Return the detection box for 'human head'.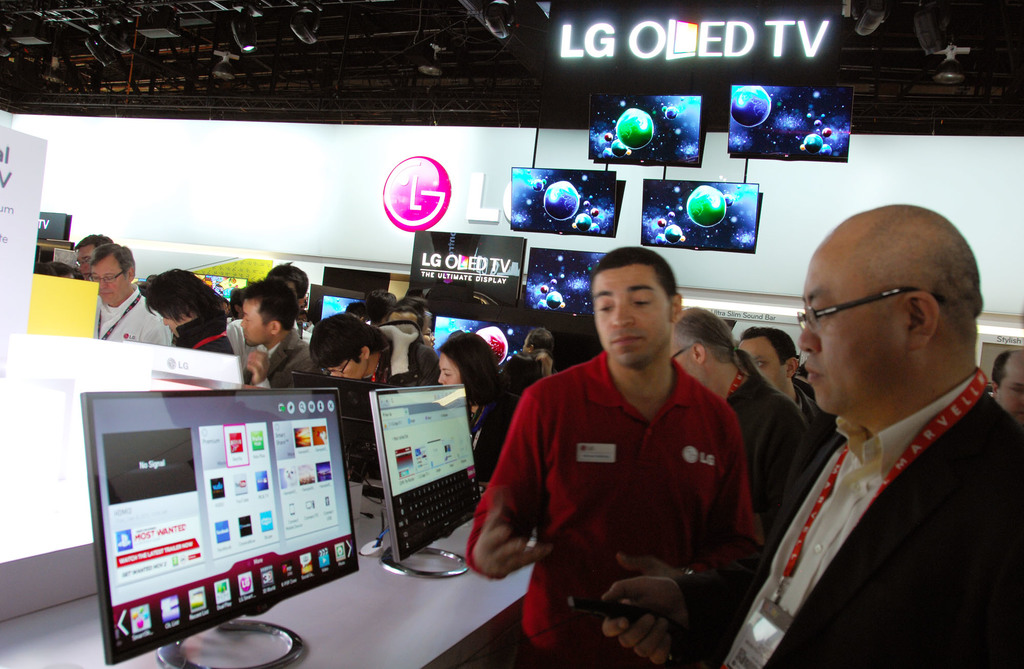
rect(308, 314, 378, 379).
